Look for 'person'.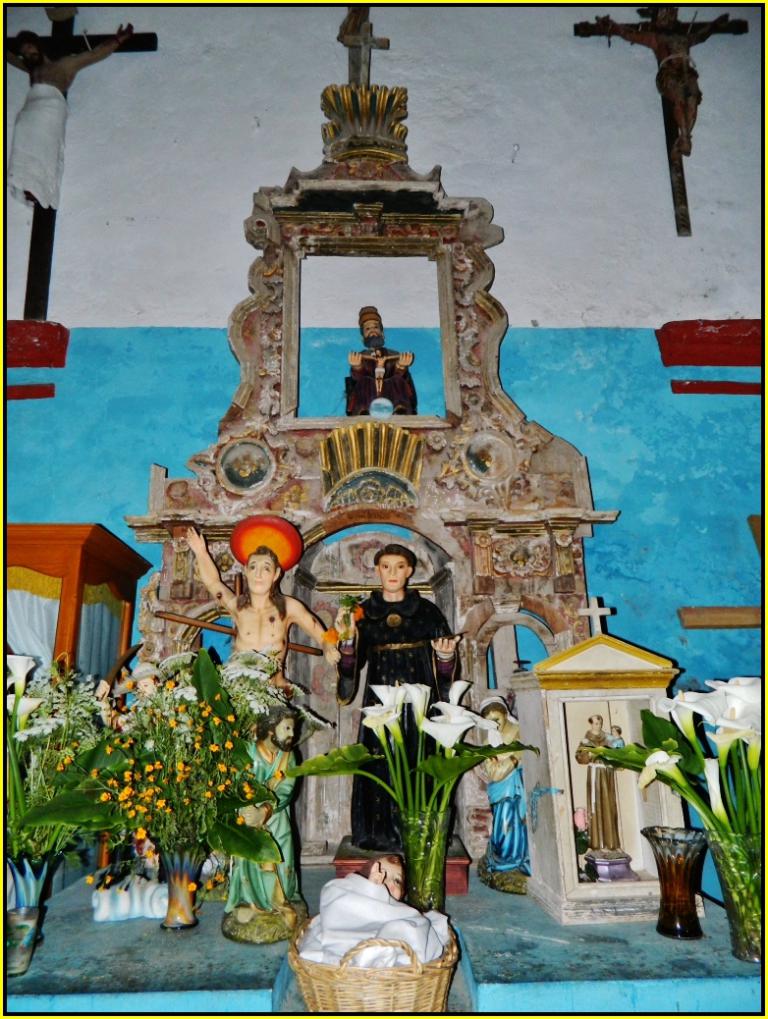
Found: Rect(94, 660, 170, 866).
